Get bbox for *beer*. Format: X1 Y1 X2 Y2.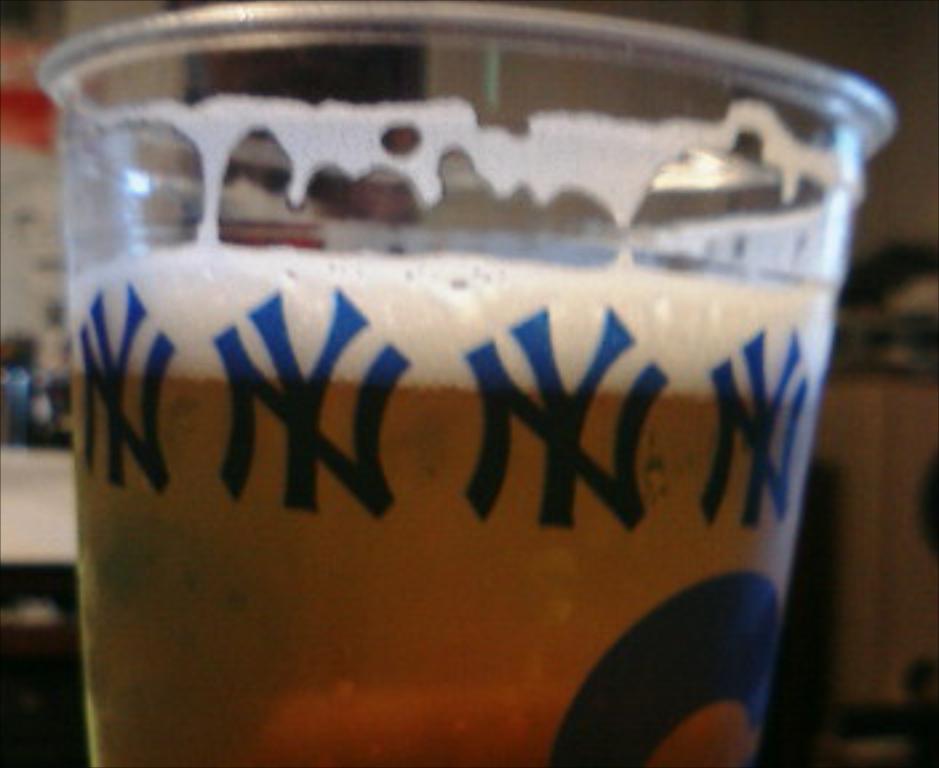
85 245 835 765.
